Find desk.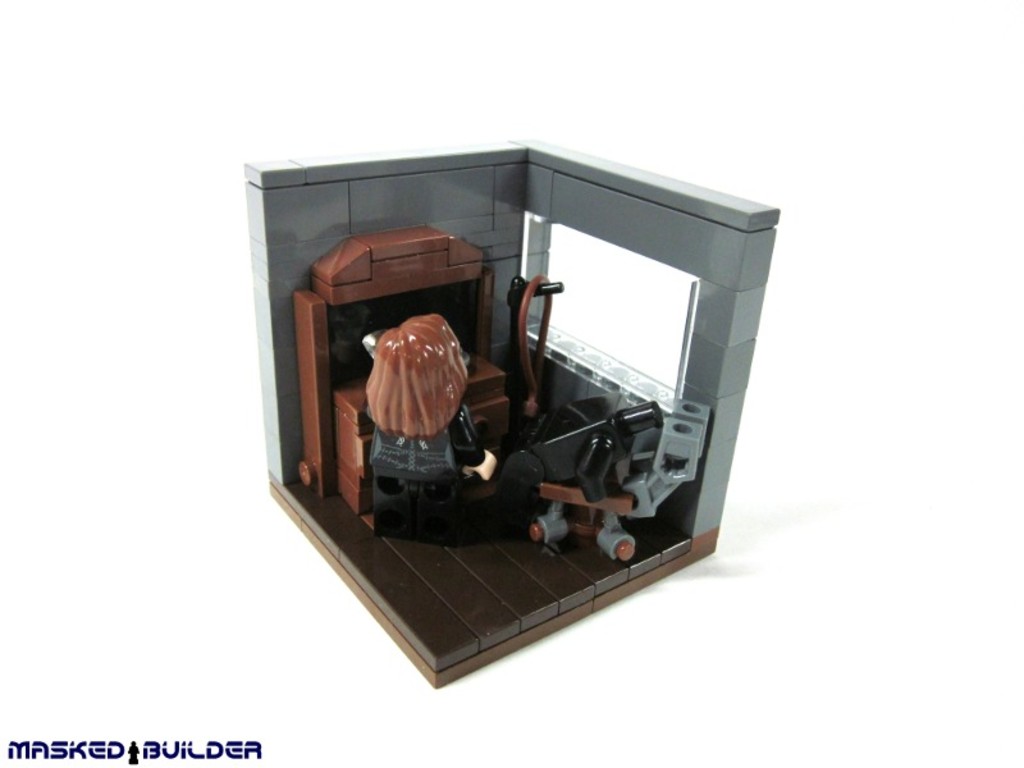
bbox=[337, 351, 506, 522].
